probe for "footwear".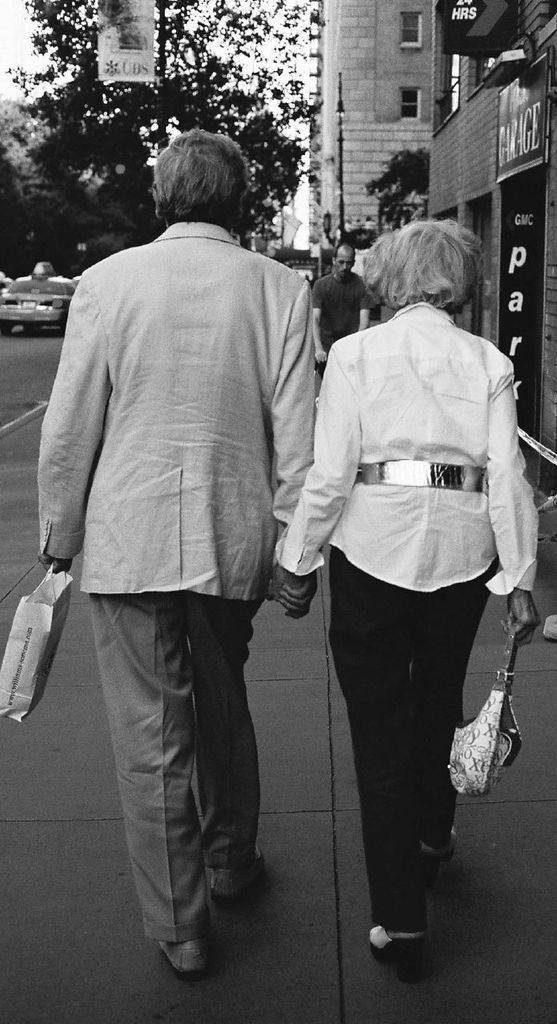
Probe result: BBox(206, 846, 264, 908).
